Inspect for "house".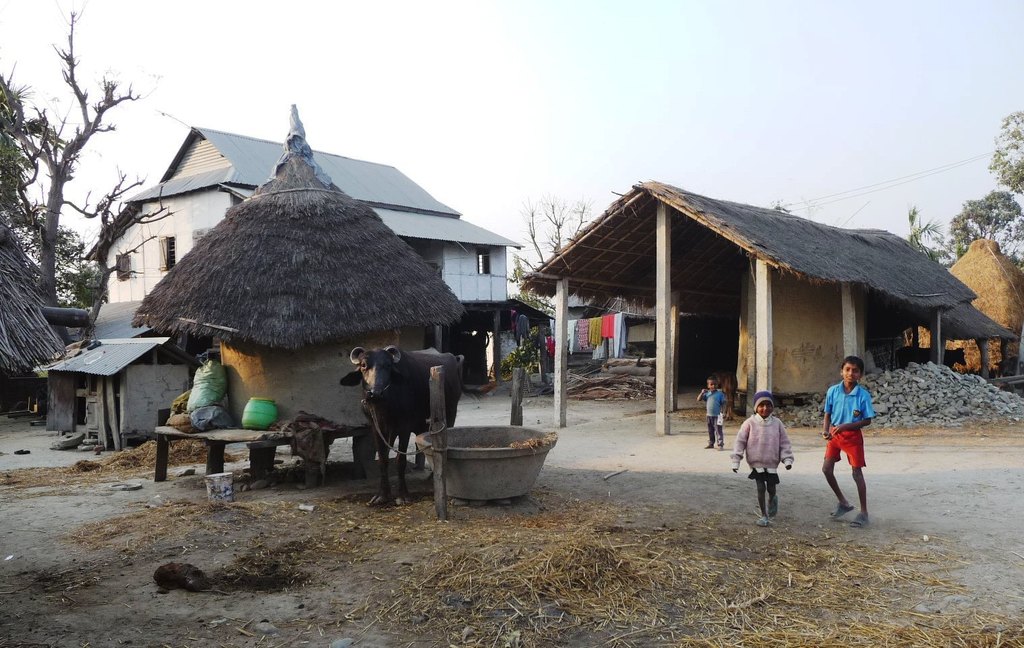
Inspection: locate(84, 120, 522, 388).
